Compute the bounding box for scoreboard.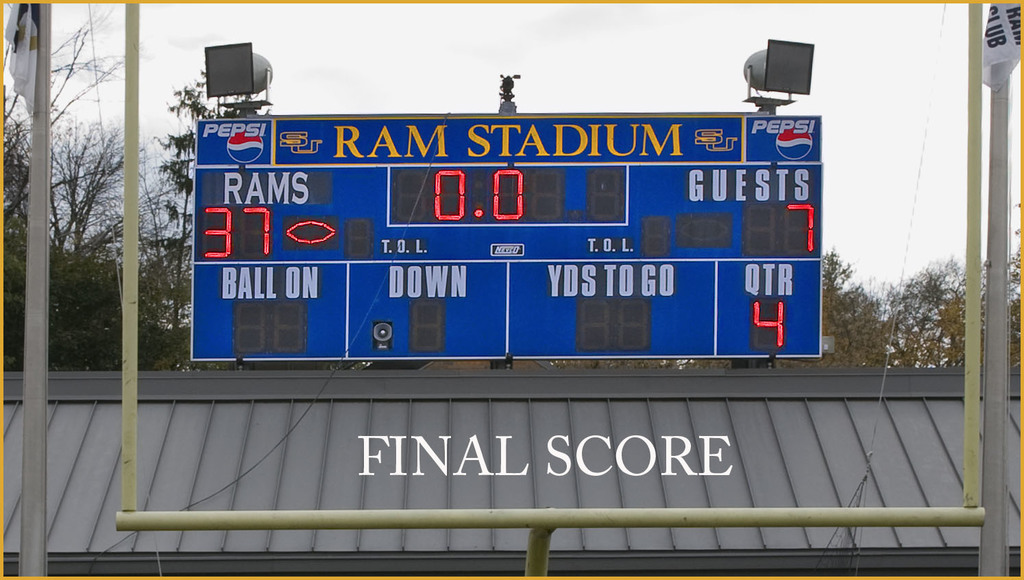
[188,110,829,357].
